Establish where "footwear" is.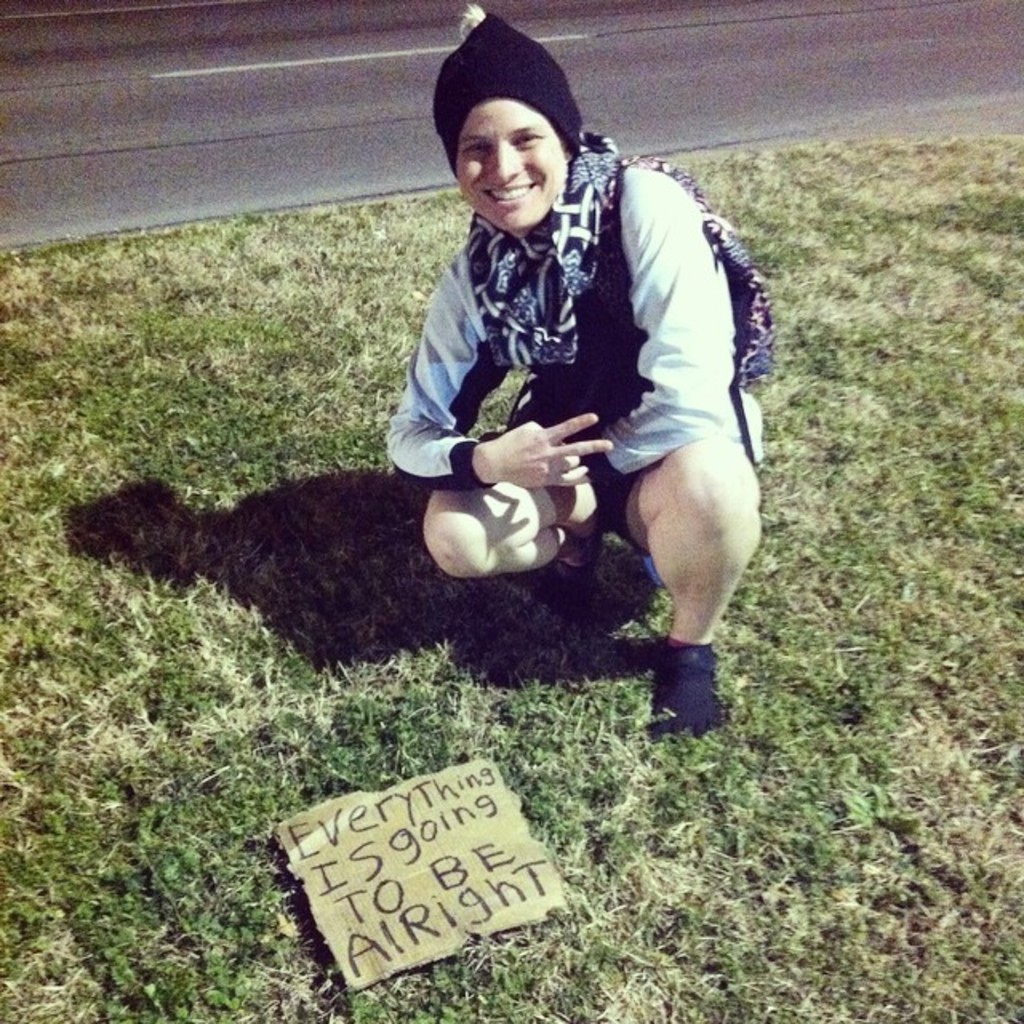
Established at <region>502, 550, 598, 603</region>.
